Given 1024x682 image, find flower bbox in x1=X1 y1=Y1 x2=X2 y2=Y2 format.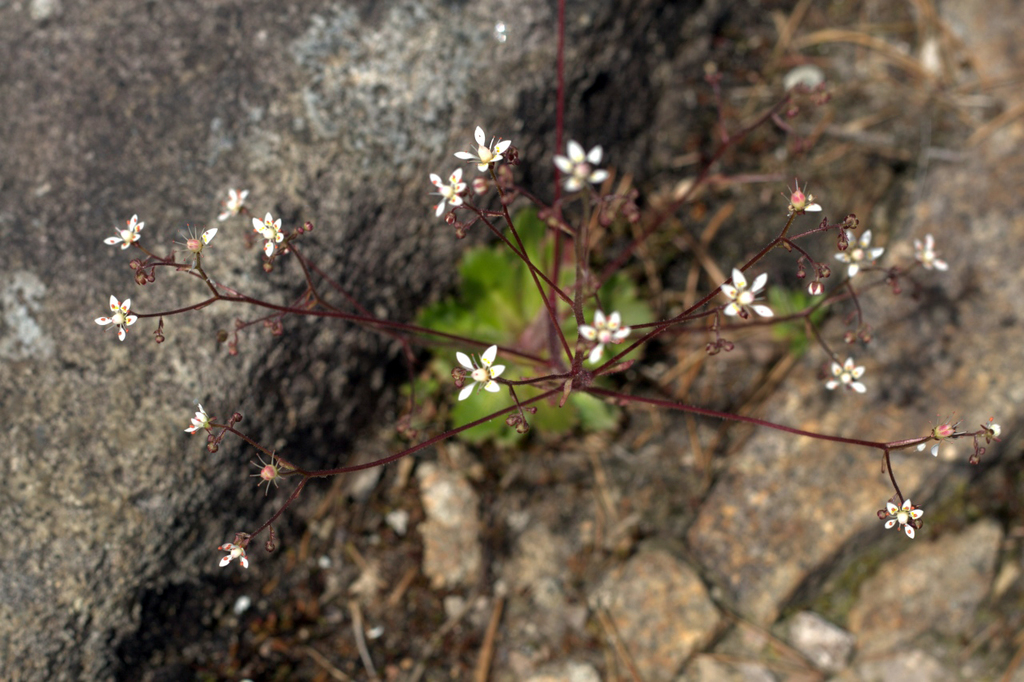
x1=93 y1=295 x2=140 y2=343.
